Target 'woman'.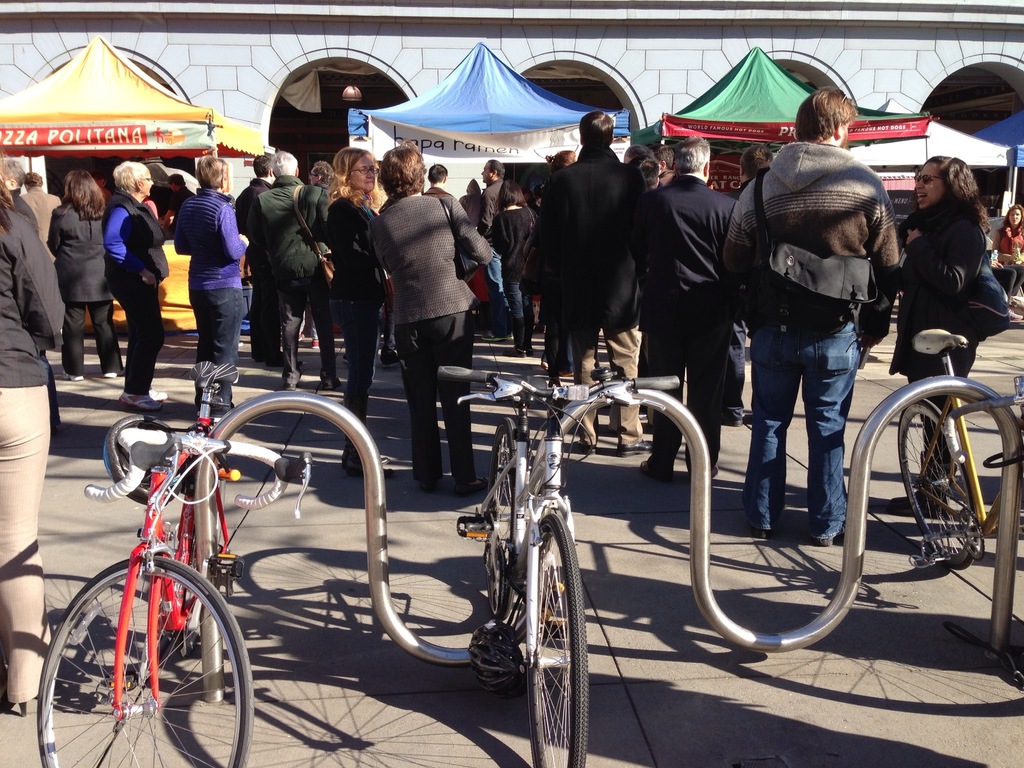
Target region: bbox=(890, 157, 1007, 502).
